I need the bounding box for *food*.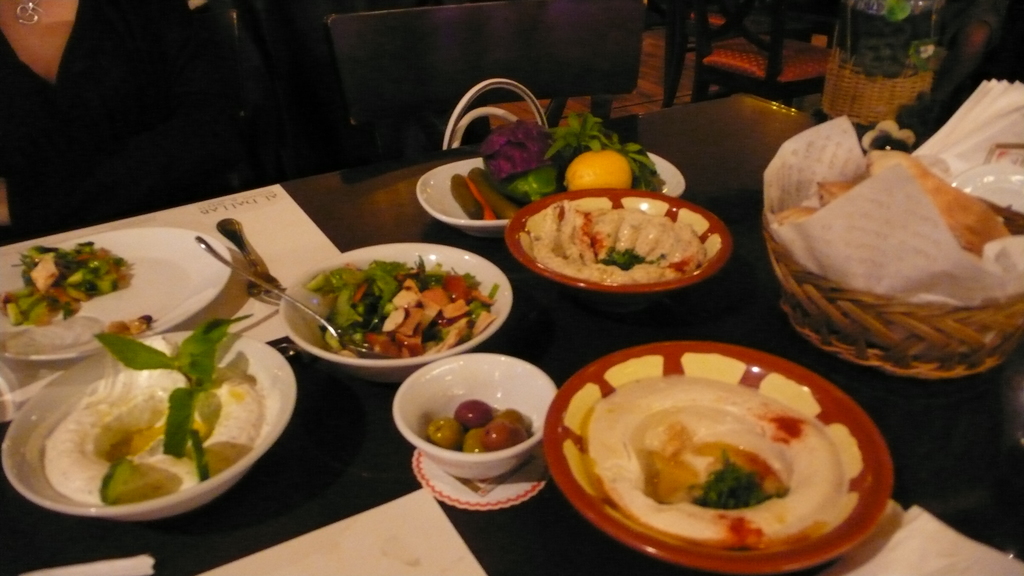
Here it is: pyautogui.locateOnScreen(572, 356, 877, 550).
